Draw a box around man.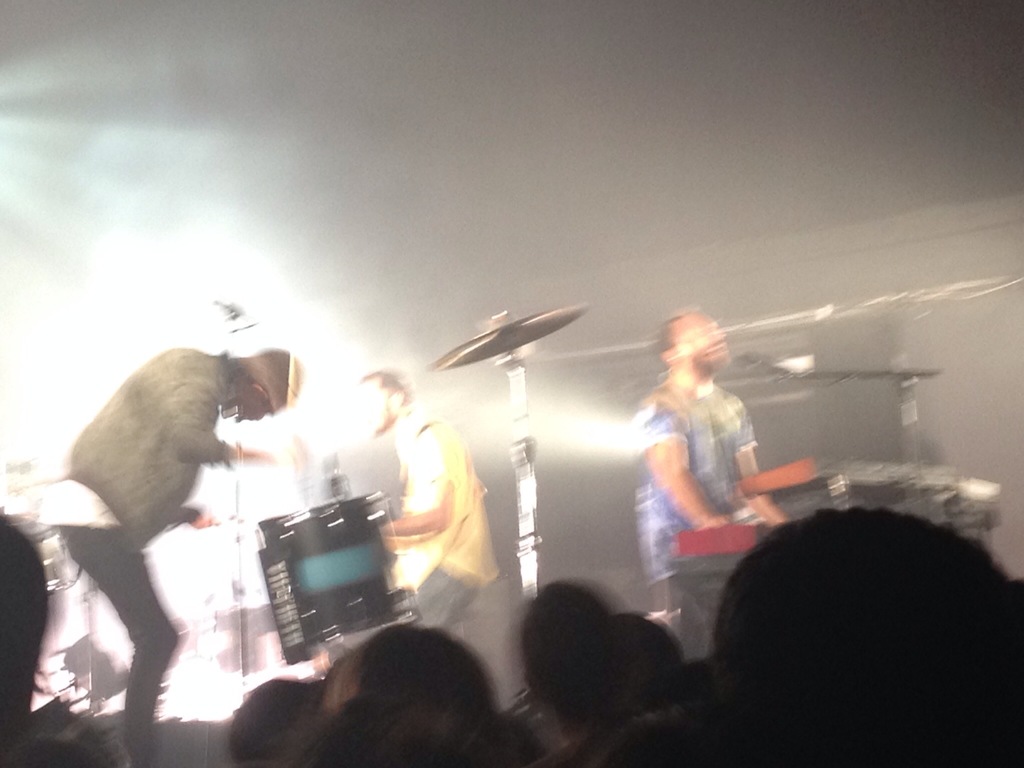
bbox(354, 371, 501, 634).
